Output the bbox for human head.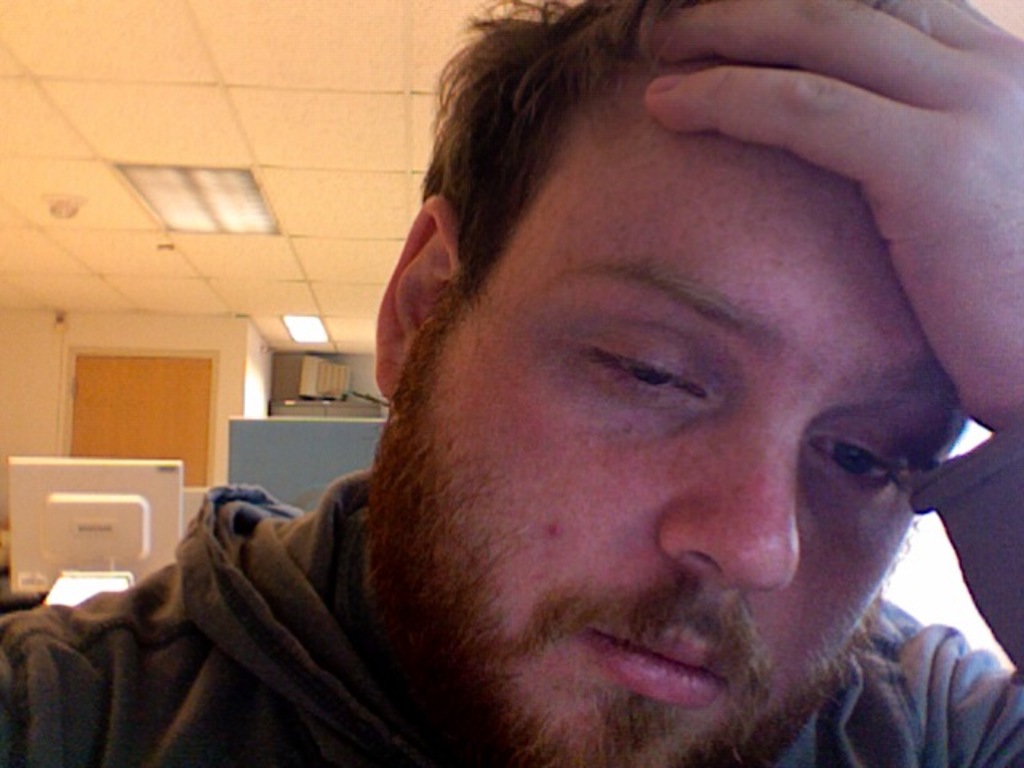
pyautogui.locateOnScreen(296, 24, 957, 696).
